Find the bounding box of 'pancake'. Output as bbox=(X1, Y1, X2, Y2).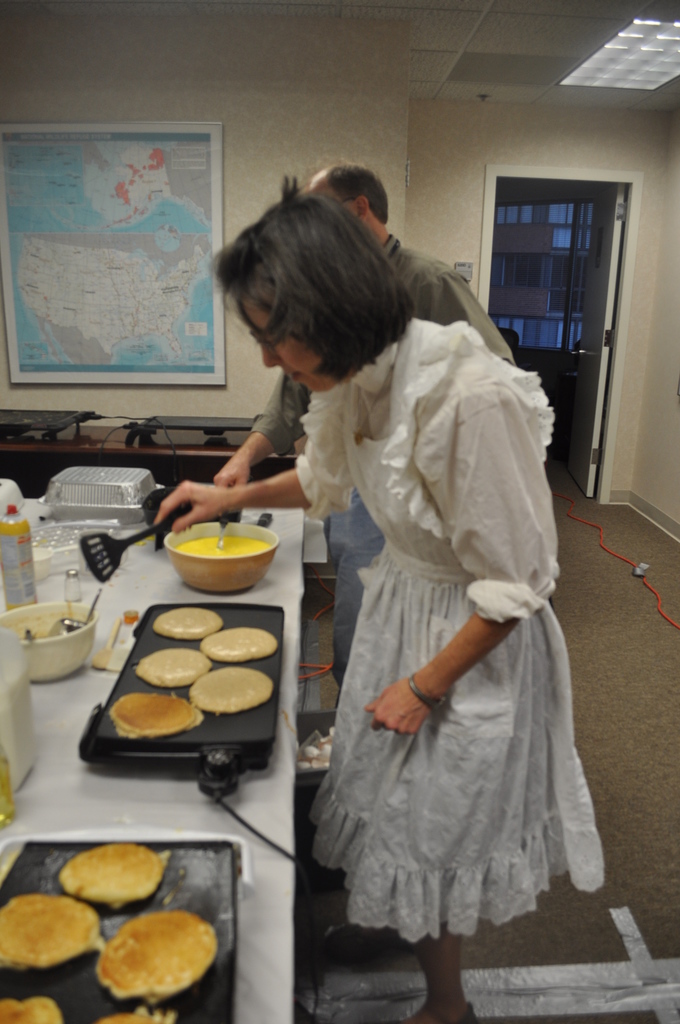
bbox=(0, 996, 68, 1023).
